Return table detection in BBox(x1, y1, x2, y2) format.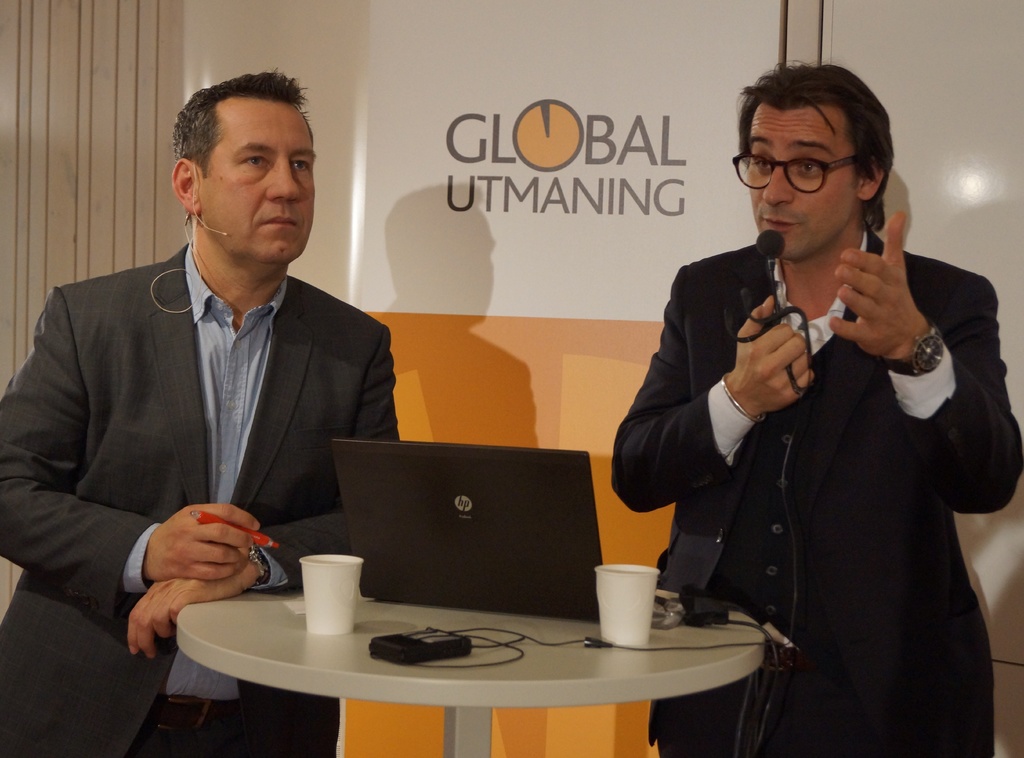
BBox(122, 562, 786, 753).
